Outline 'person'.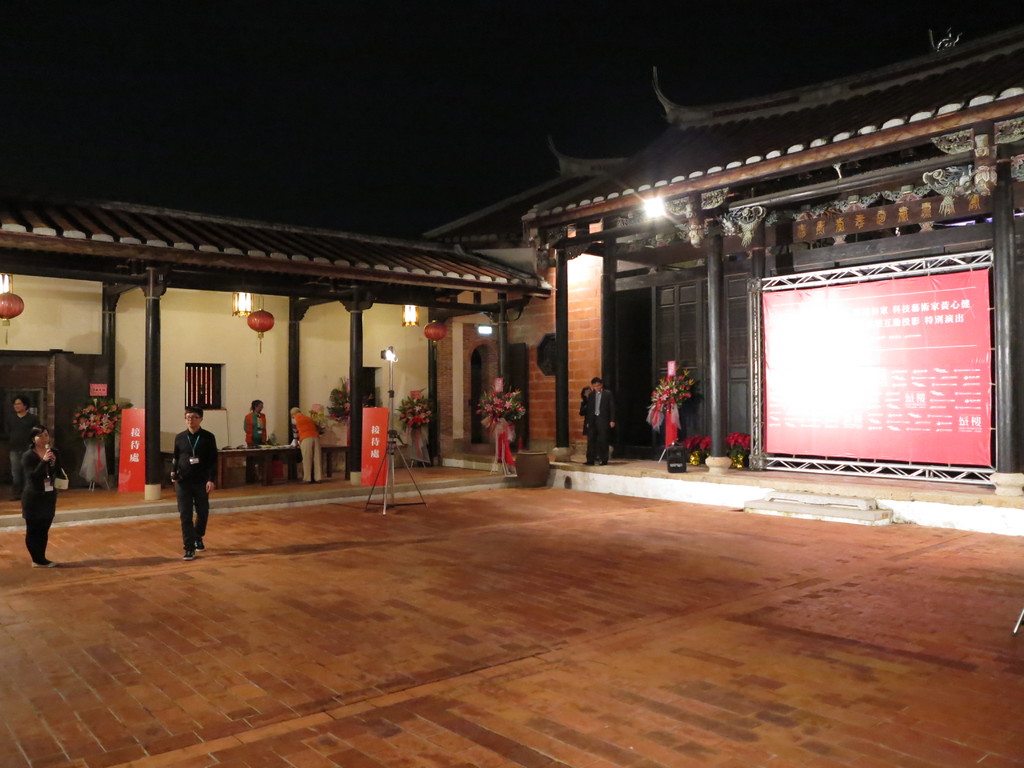
Outline: box(13, 422, 65, 568).
